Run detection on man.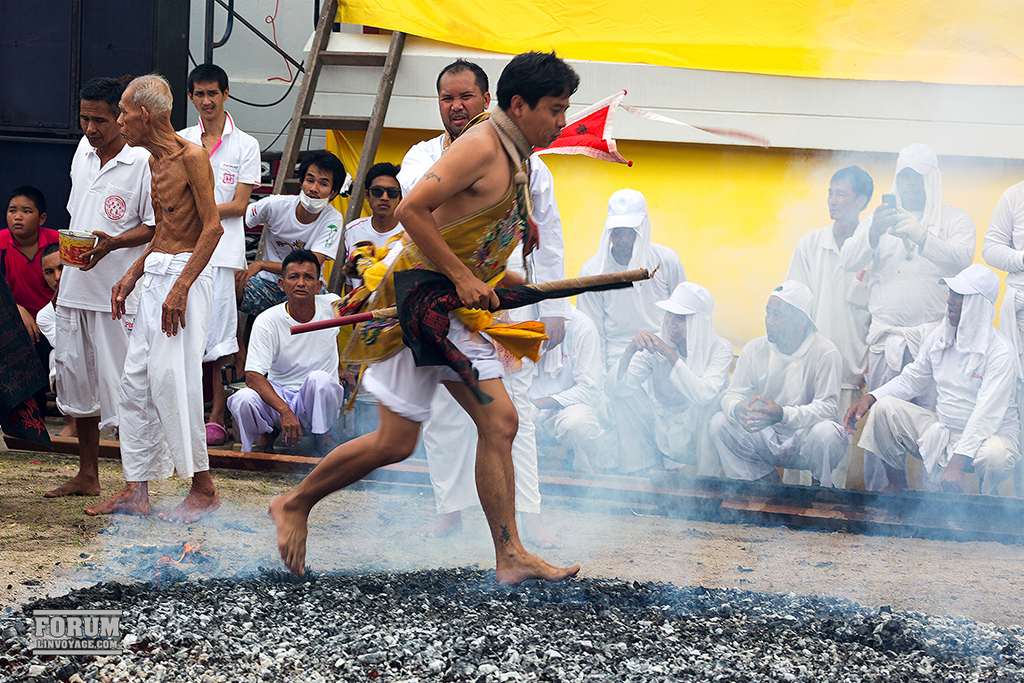
Result: 704 278 849 484.
